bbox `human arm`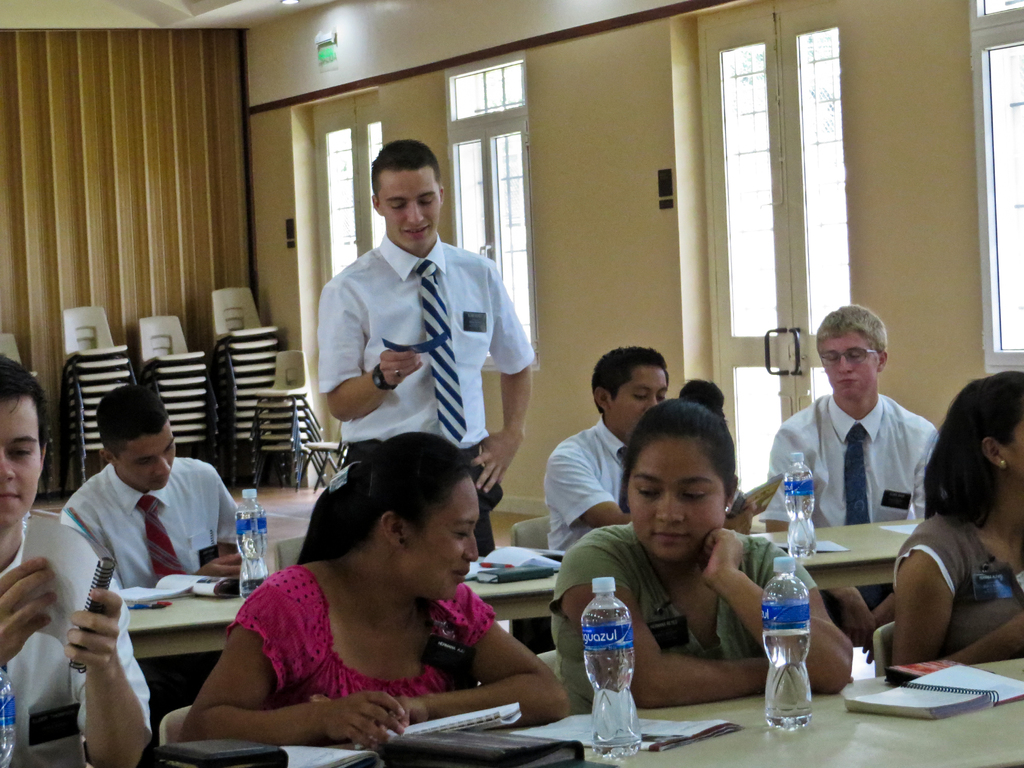
<box>886,527,1023,676</box>
